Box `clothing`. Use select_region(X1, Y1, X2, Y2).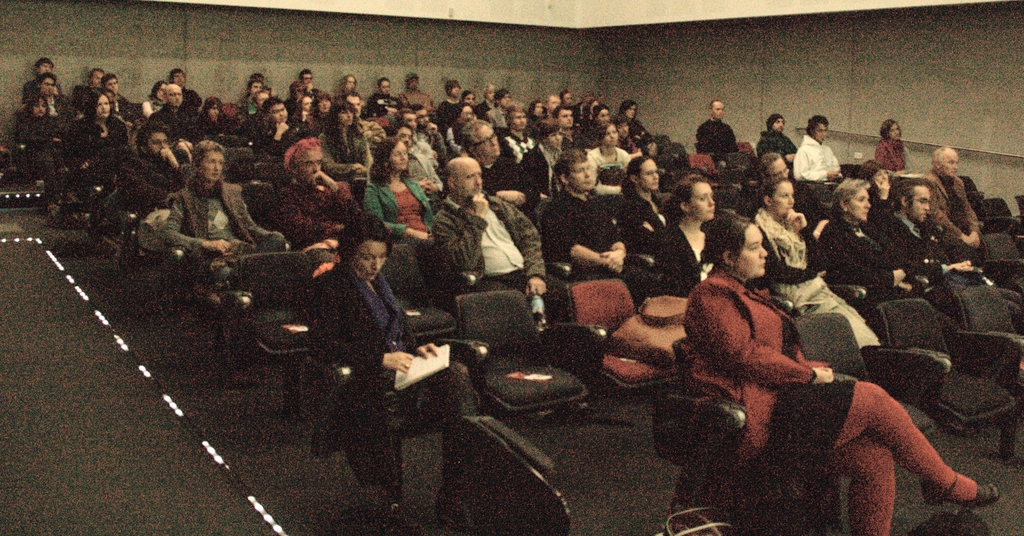
select_region(200, 117, 241, 137).
